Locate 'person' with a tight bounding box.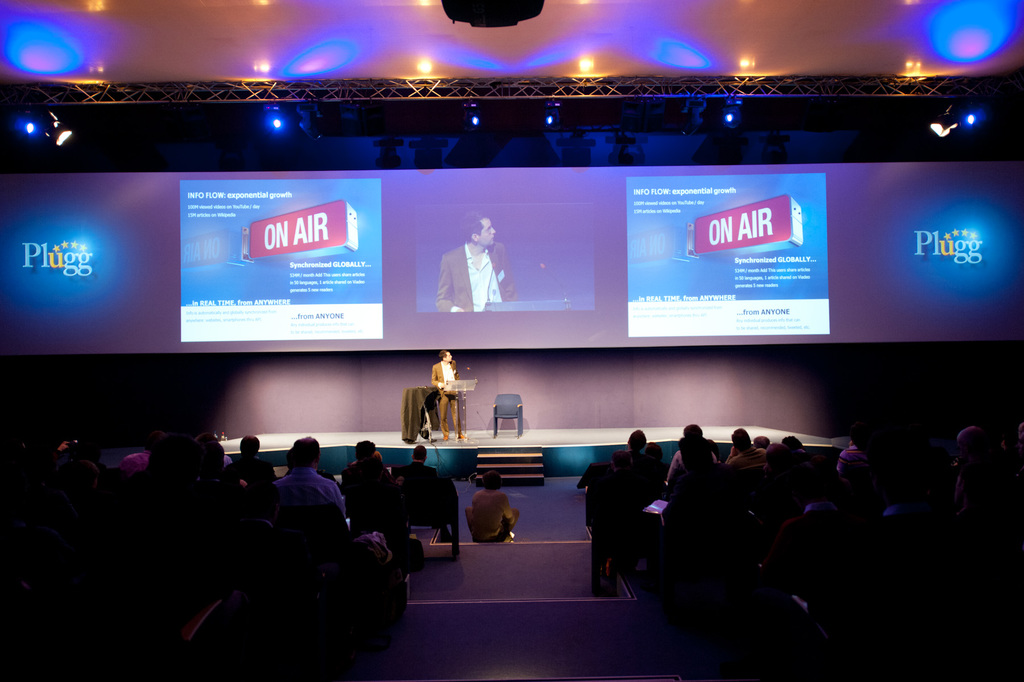
(x1=340, y1=435, x2=385, y2=524).
